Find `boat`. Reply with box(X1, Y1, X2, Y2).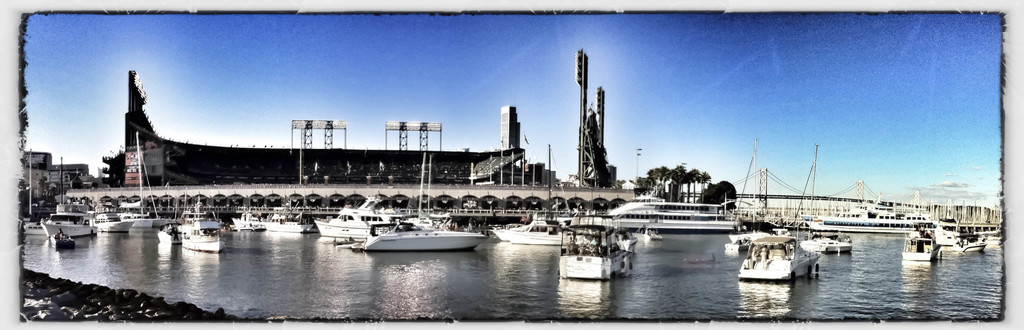
box(93, 206, 135, 236).
